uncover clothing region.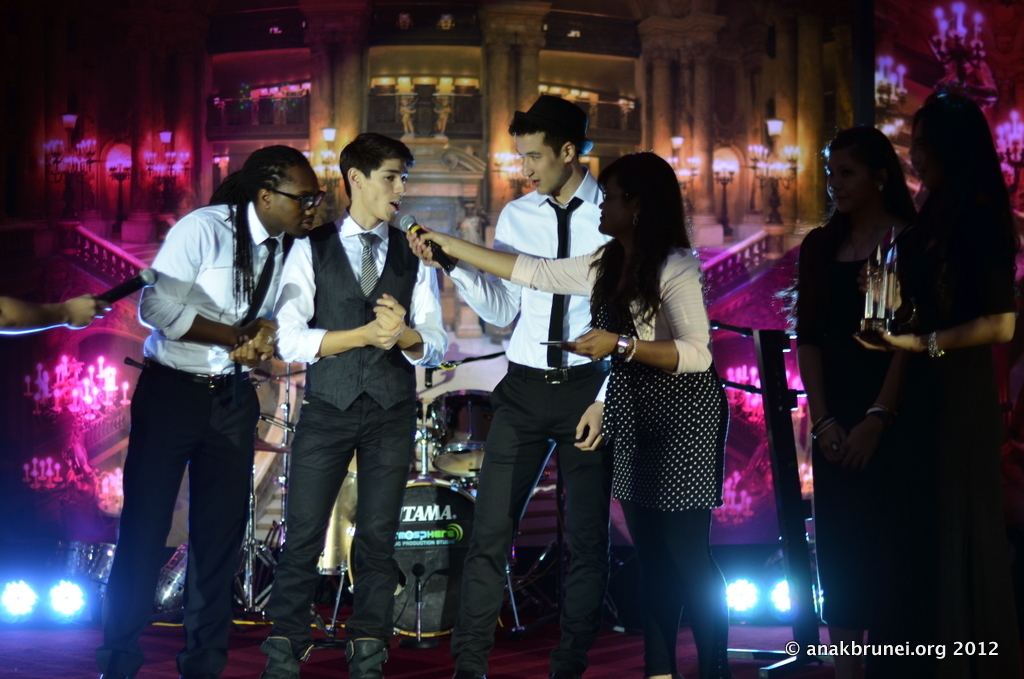
Uncovered: {"x1": 791, "y1": 187, "x2": 907, "y2": 641}.
